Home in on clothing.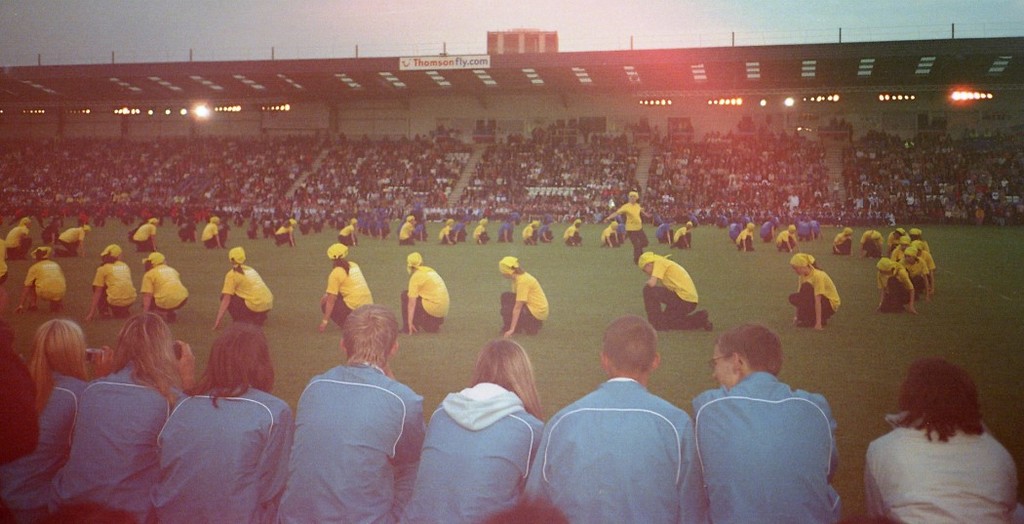
Homed in at select_region(22, 260, 63, 302).
